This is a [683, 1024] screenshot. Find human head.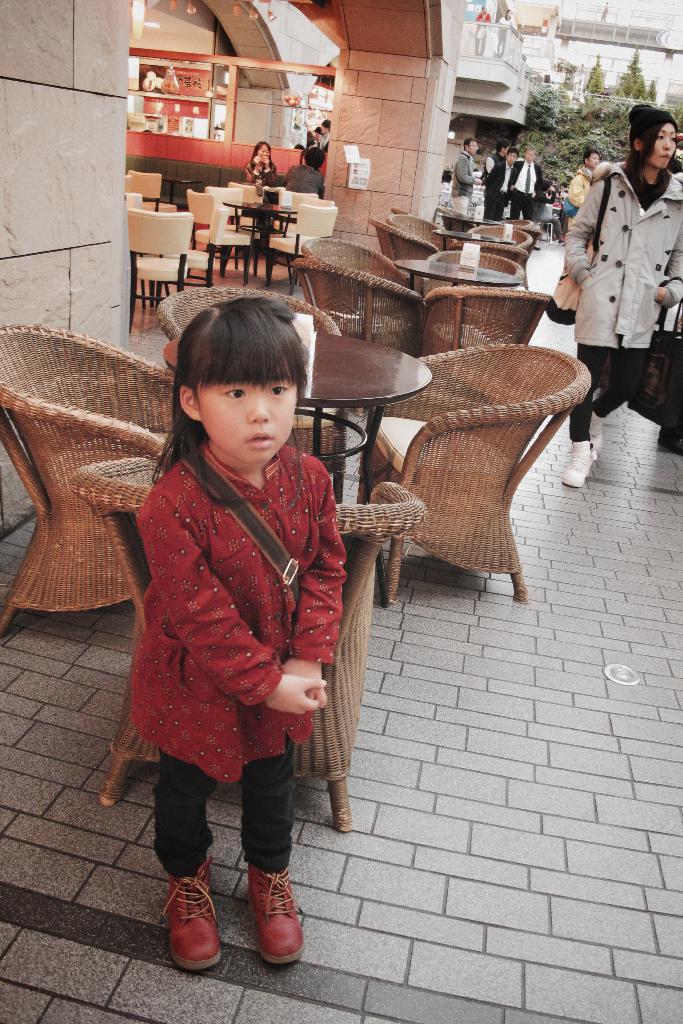
Bounding box: 582/146/600/170.
